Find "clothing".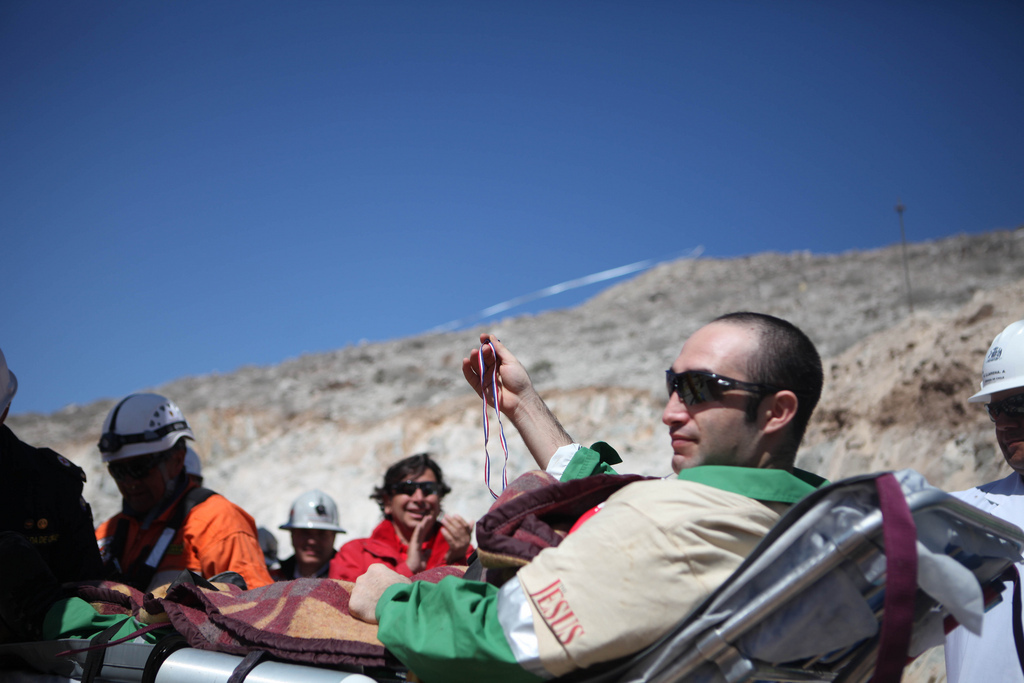
locate(100, 485, 283, 588).
